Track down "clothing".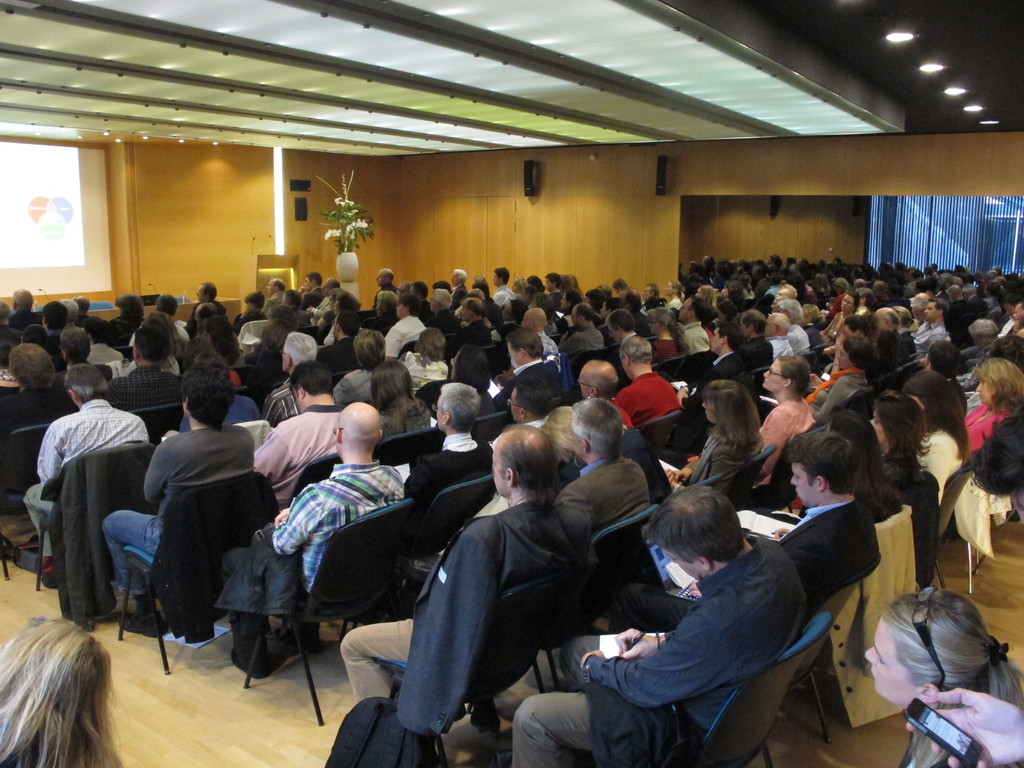
Tracked to l=785, t=486, r=887, b=618.
